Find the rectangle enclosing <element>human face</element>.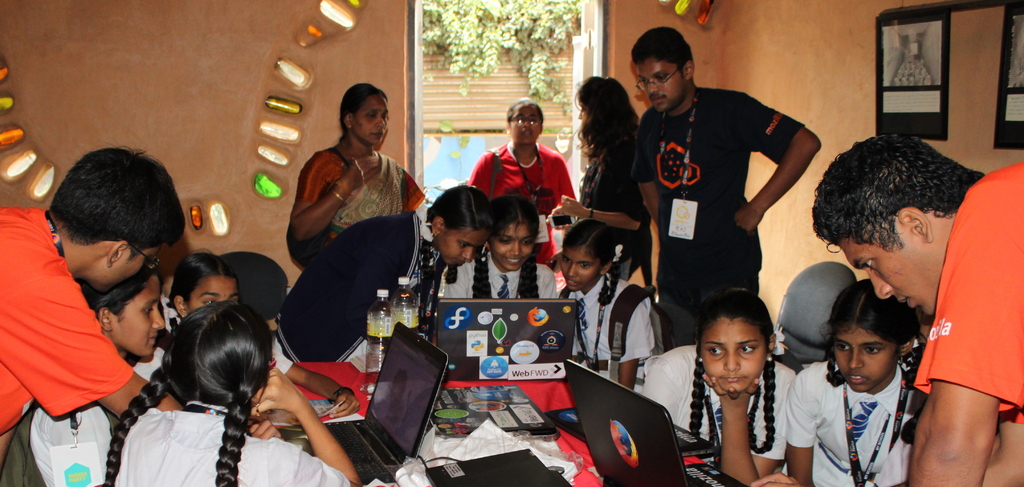
[491,219,532,271].
